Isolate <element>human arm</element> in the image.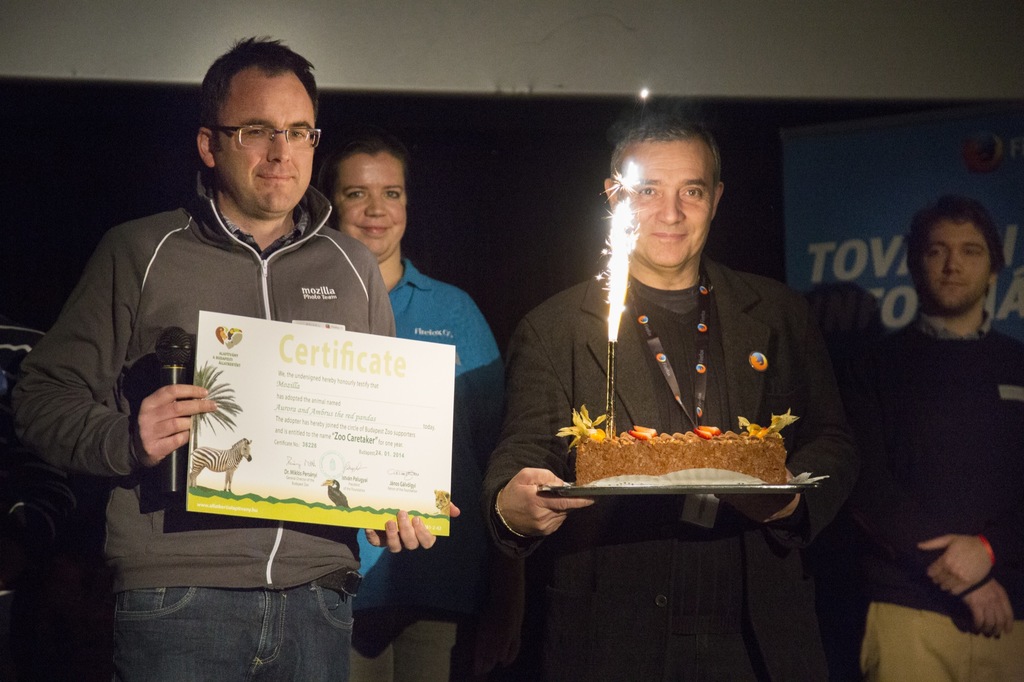
Isolated region: <bbox>3, 219, 217, 482</bbox>.
